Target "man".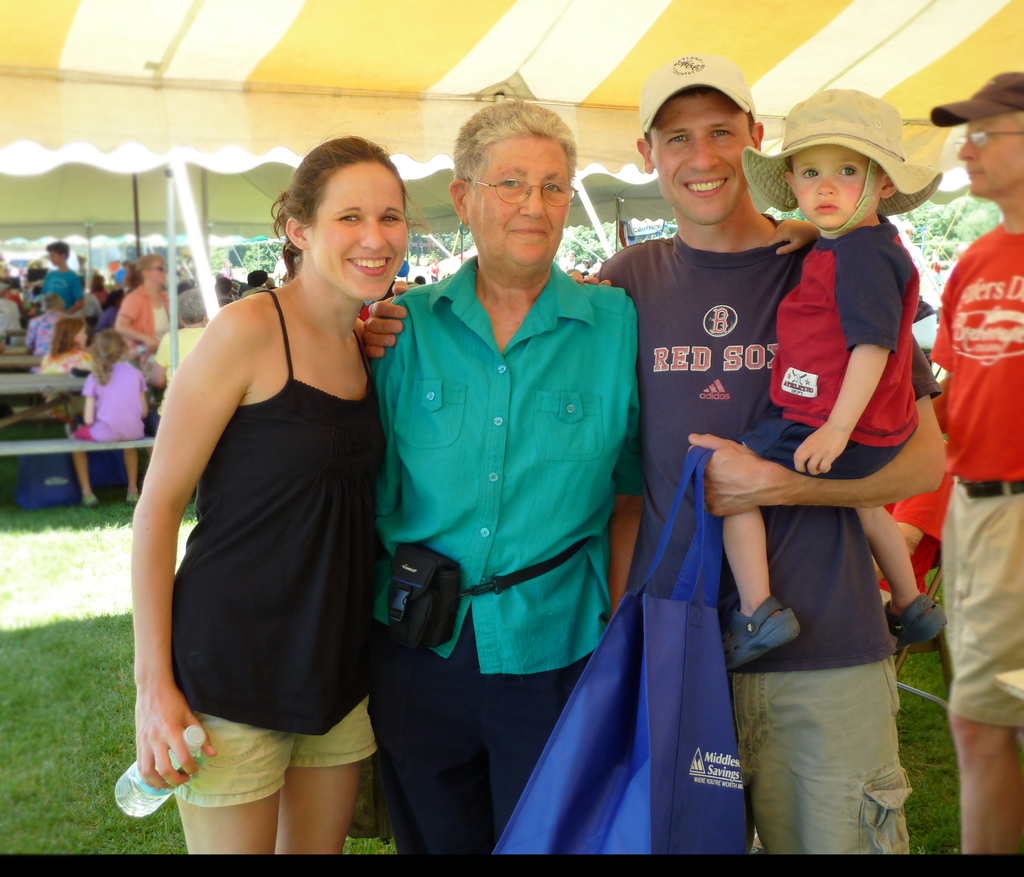
Target region: region(352, 95, 656, 858).
